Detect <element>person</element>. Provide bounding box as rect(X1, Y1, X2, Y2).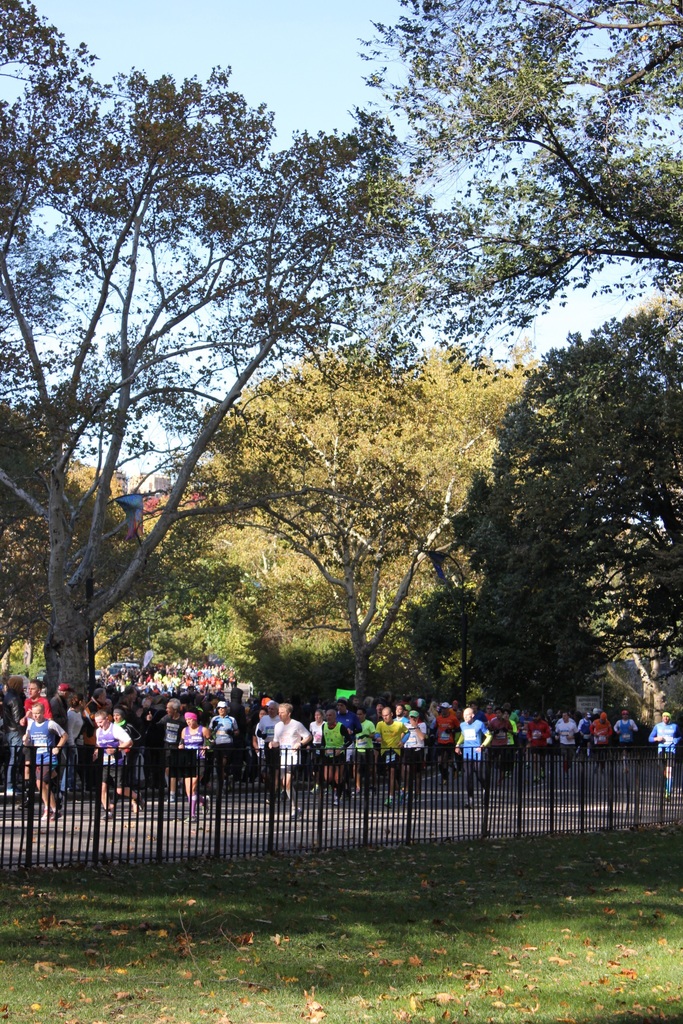
rect(579, 712, 593, 762).
